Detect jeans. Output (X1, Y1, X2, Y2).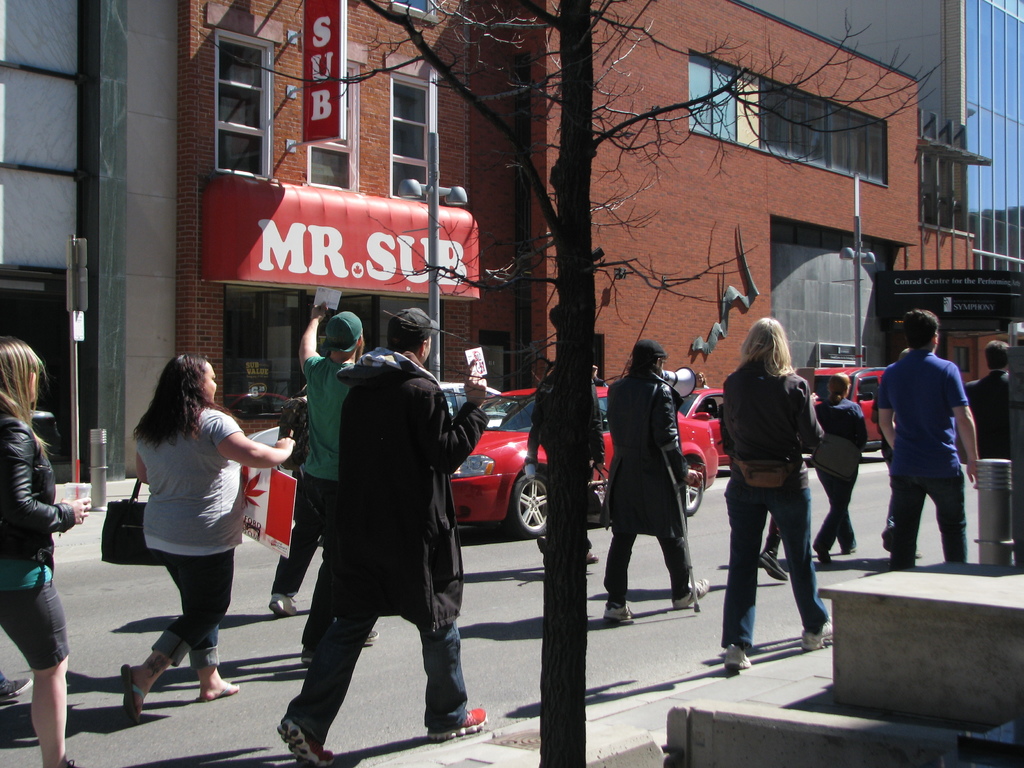
(144, 543, 238, 667).
